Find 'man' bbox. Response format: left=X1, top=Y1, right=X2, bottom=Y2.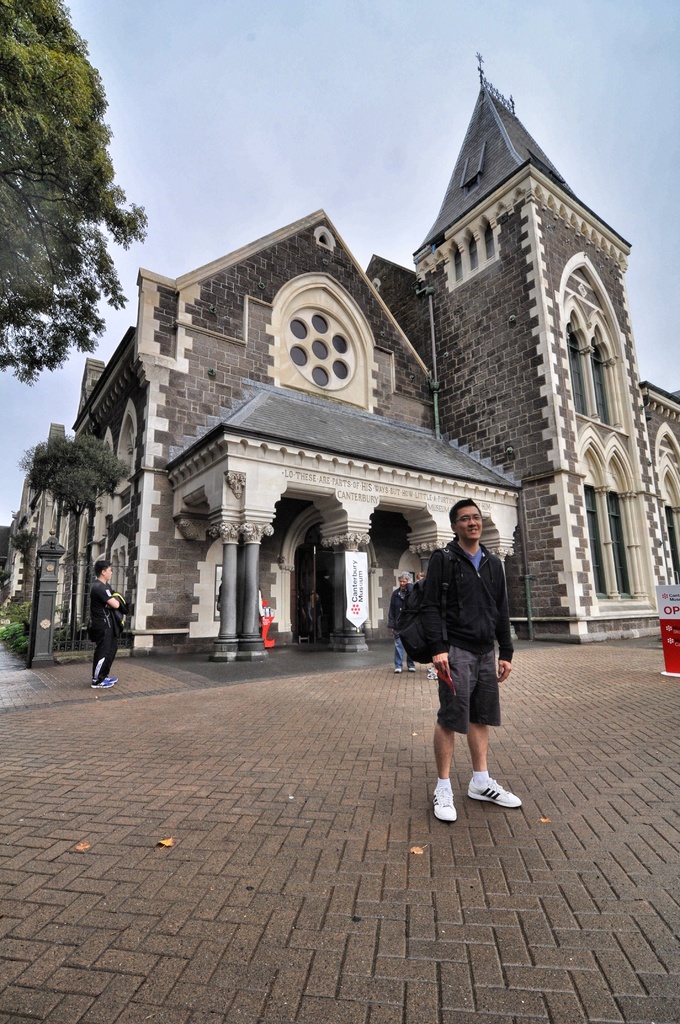
left=81, top=567, right=134, bottom=693.
